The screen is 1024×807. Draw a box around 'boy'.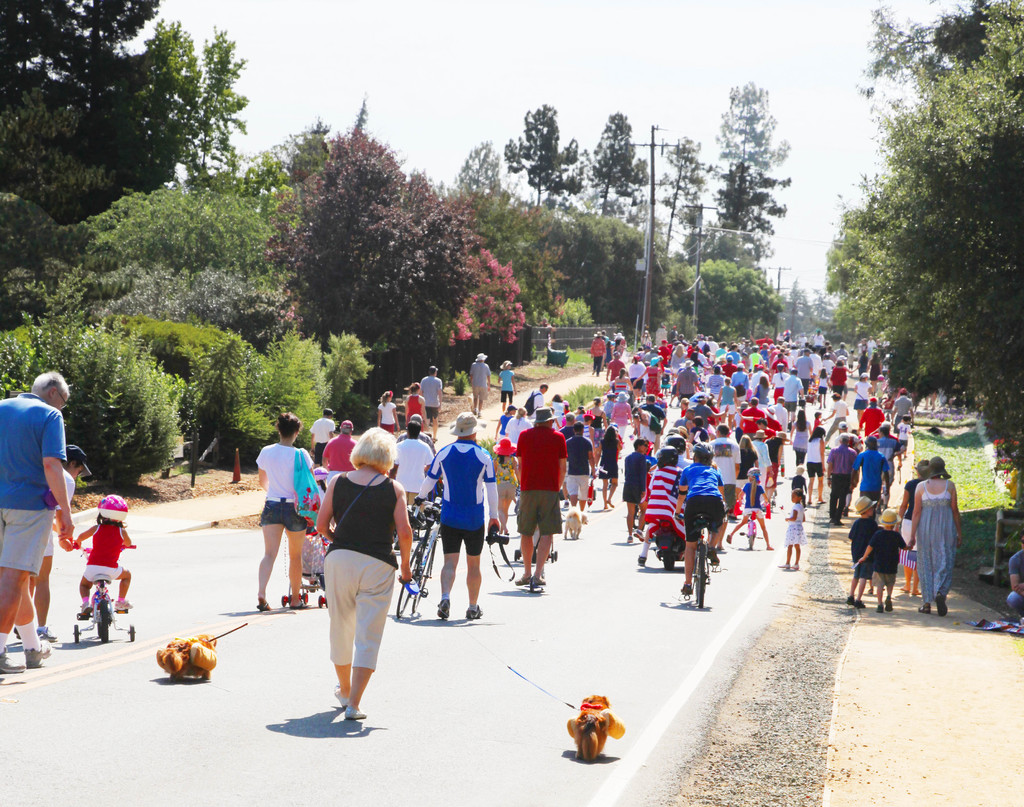
[left=854, top=509, right=915, bottom=612].
